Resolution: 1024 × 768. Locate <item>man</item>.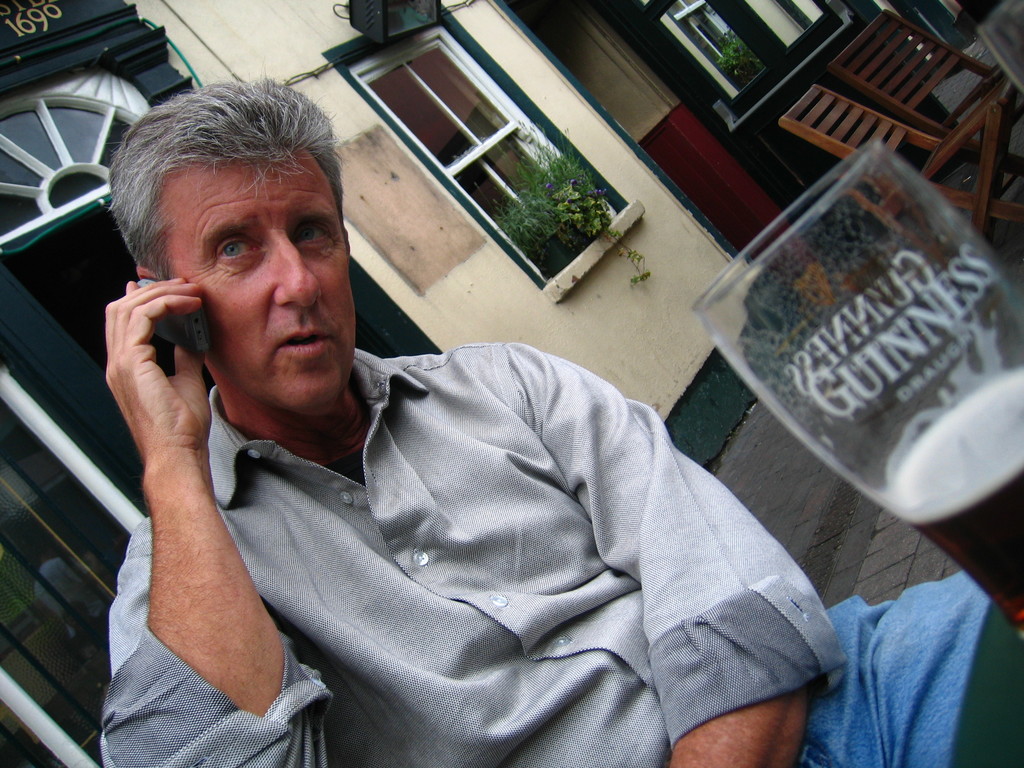
{"x1": 94, "y1": 65, "x2": 995, "y2": 767}.
